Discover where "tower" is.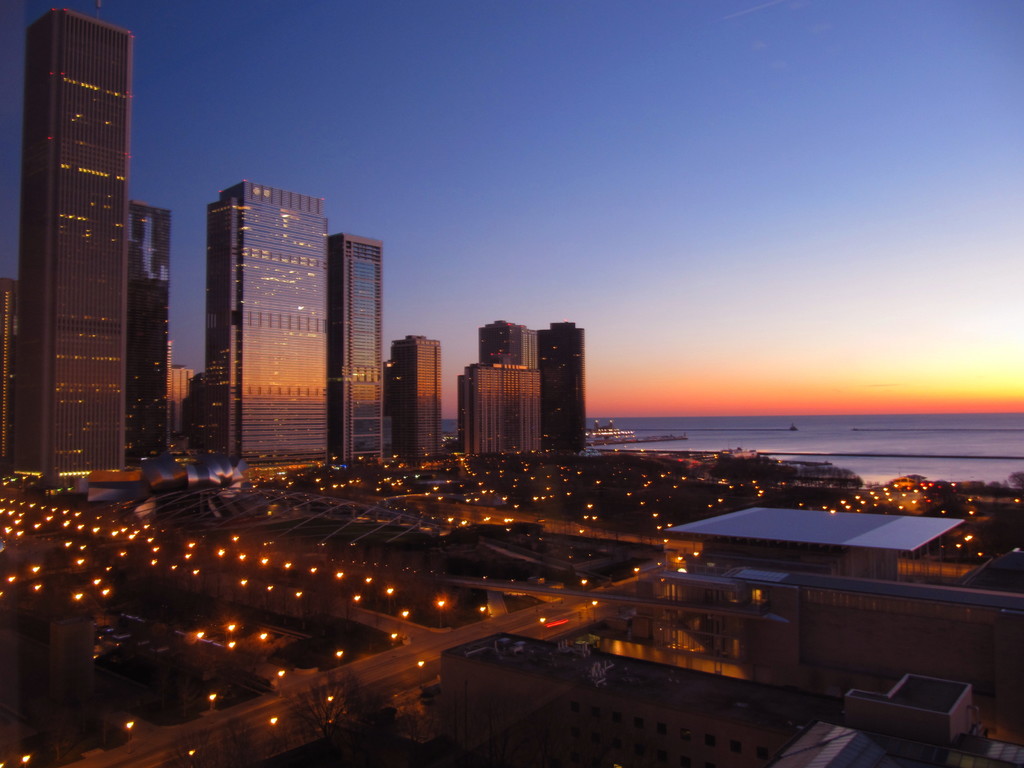
Discovered at pyautogui.locateOnScreen(204, 180, 335, 463).
